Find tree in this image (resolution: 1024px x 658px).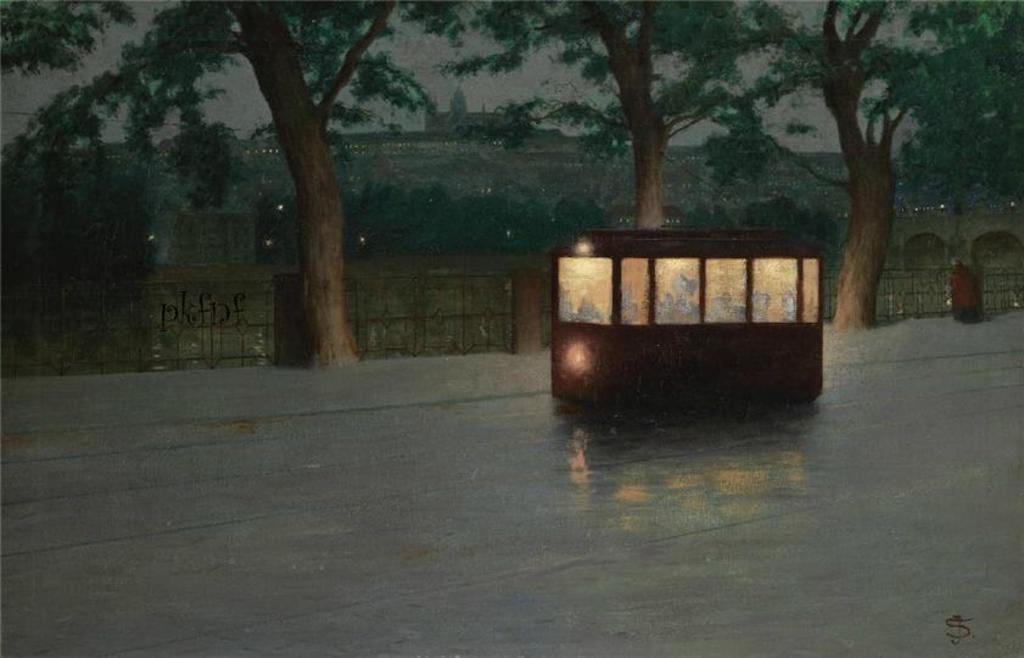
select_region(737, 0, 1023, 327).
